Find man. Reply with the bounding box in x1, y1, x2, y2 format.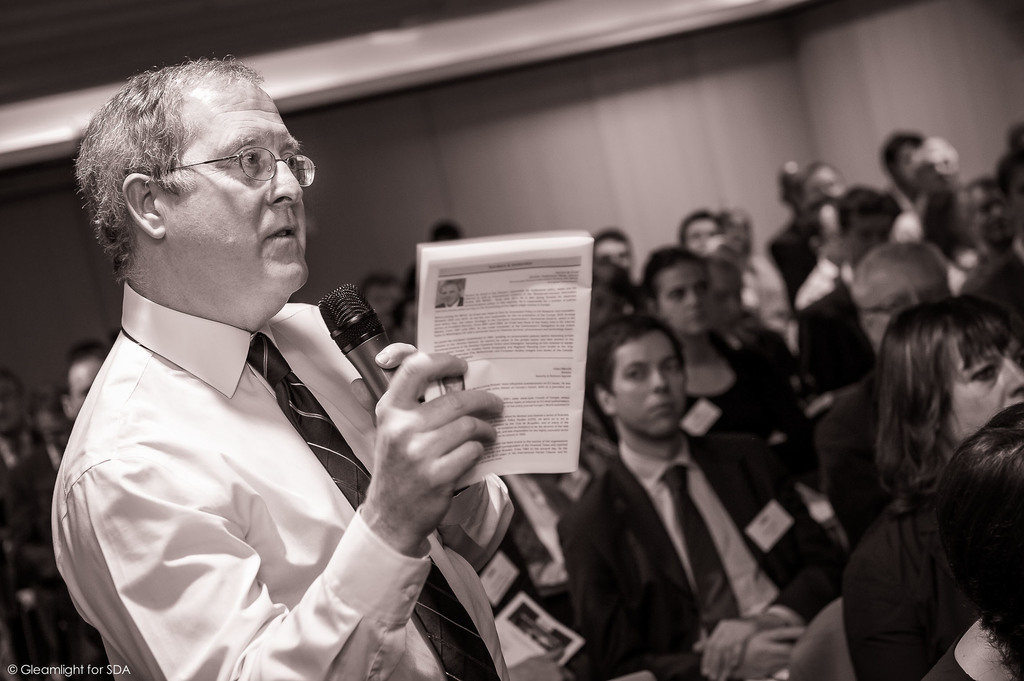
47, 45, 515, 680.
